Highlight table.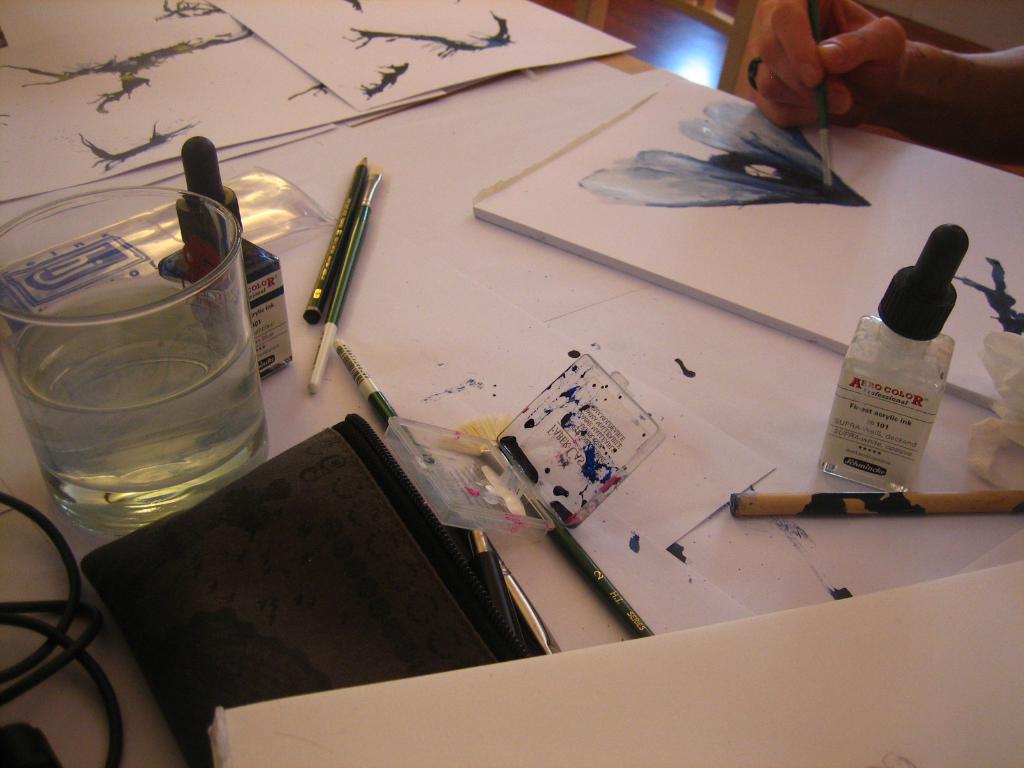
Highlighted region: (left=0, top=0, right=1023, bottom=767).
